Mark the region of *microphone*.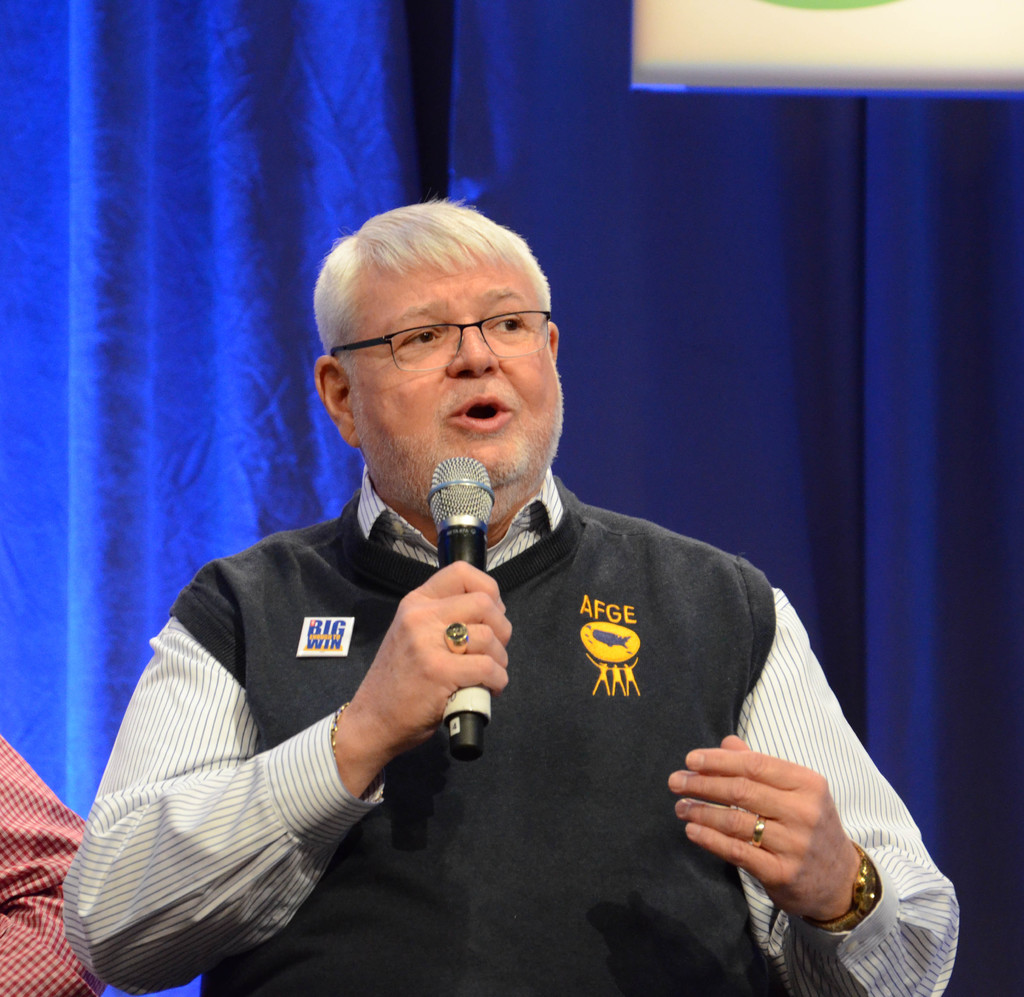
Region: {"left": 423, "top": 455, "right": 490, "bottom": 762}.
